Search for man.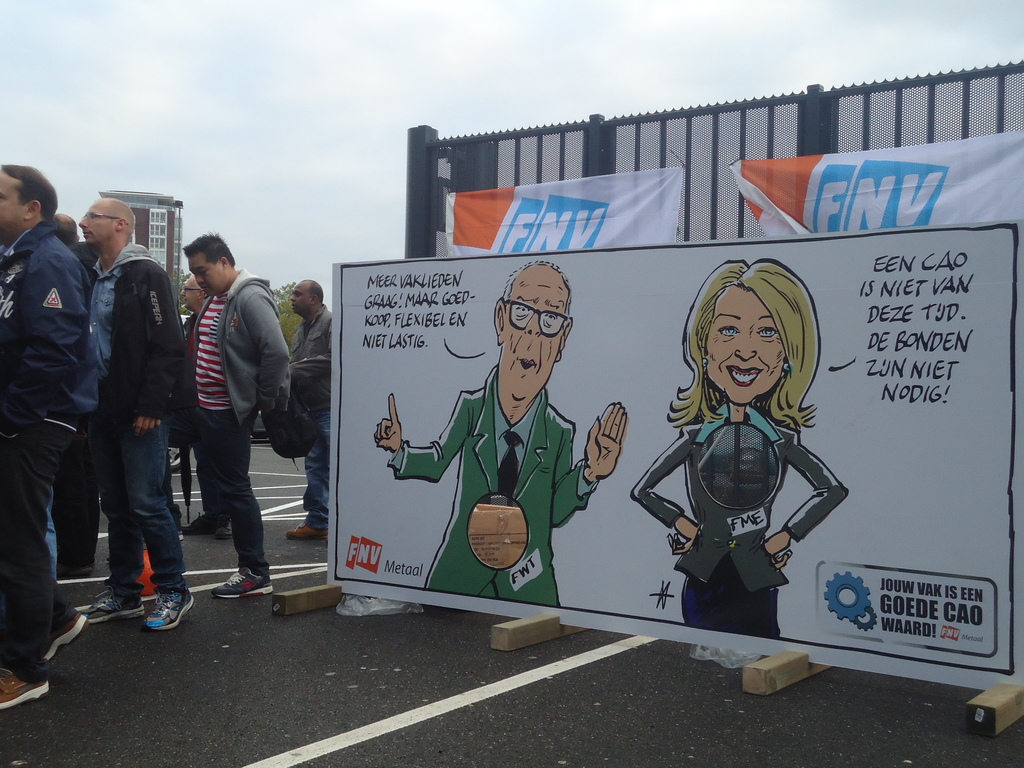
Found at bbox=(177, 230, 293, 602).
